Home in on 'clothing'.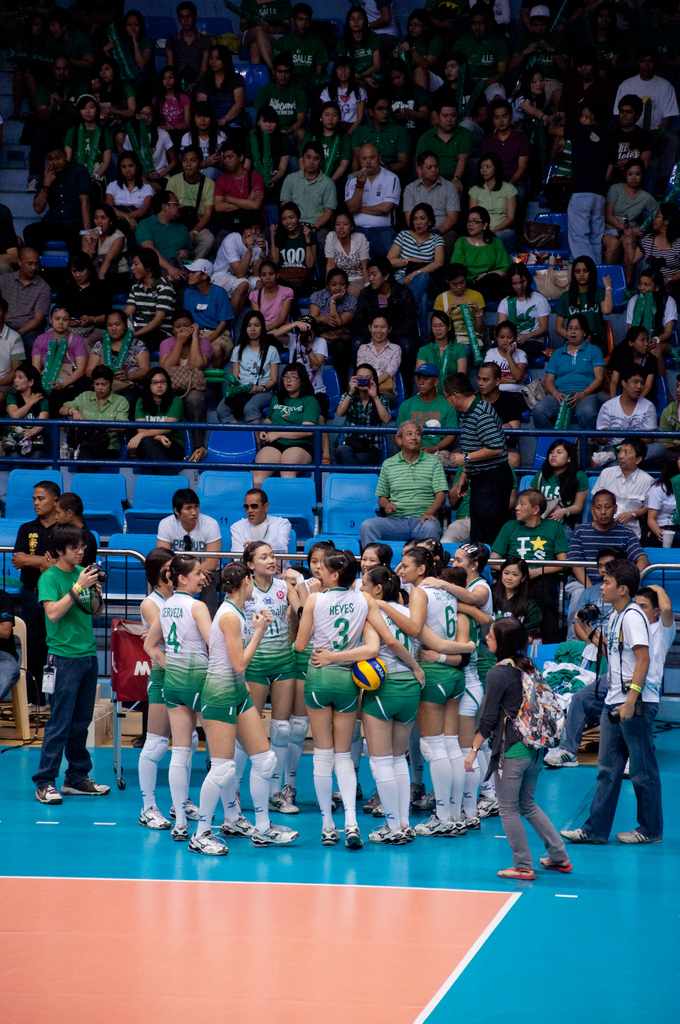
Homed in at {"x1": 0, "y1": 319, "x2": 24, "y2": 388}.
